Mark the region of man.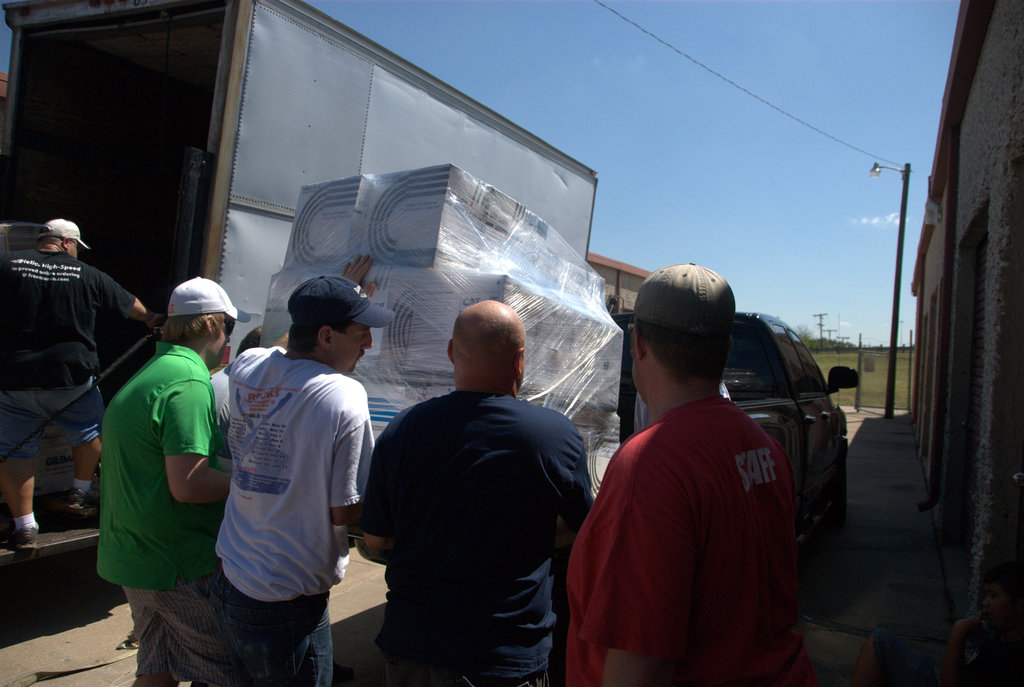
Region: pyautogui.locateOnScreen(569, 257, 815, 686).
